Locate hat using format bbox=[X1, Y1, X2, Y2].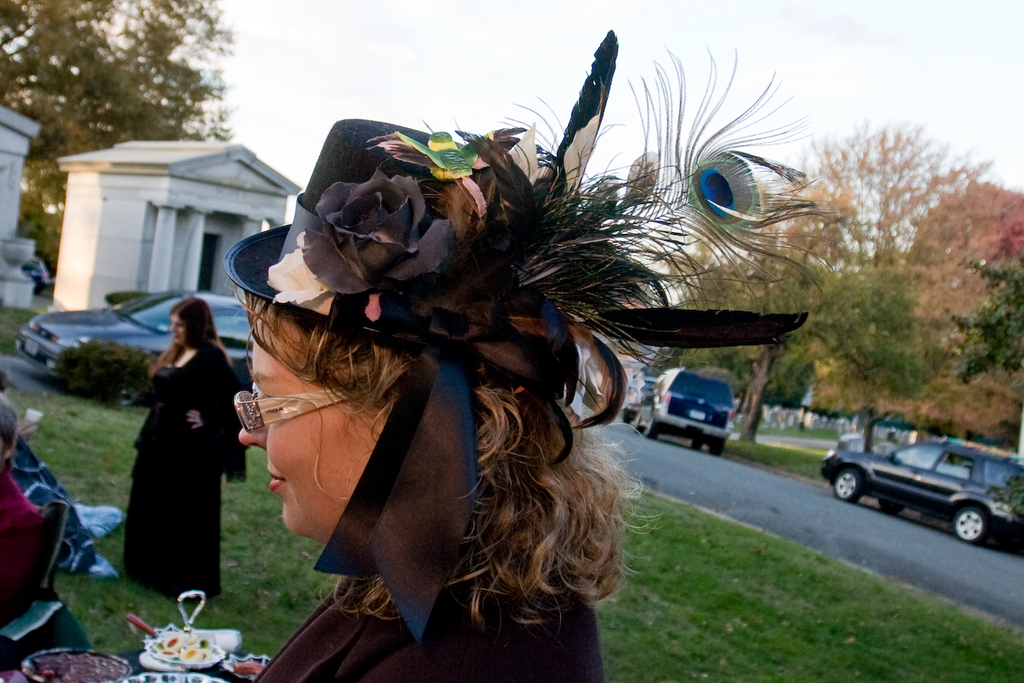
bbox=[224, 27, 811, 644].
